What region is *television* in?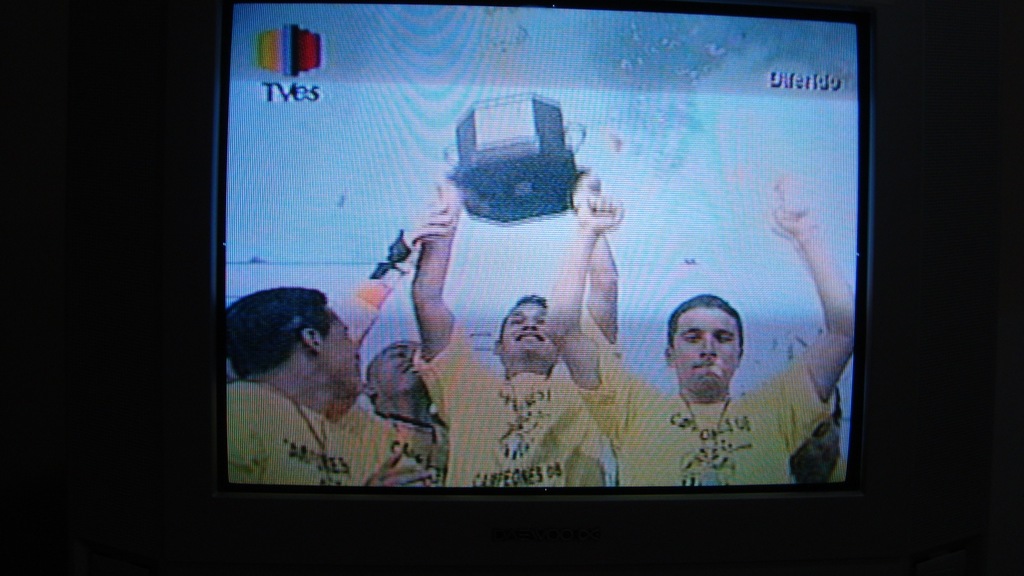
[166, 0, 916, 575].
